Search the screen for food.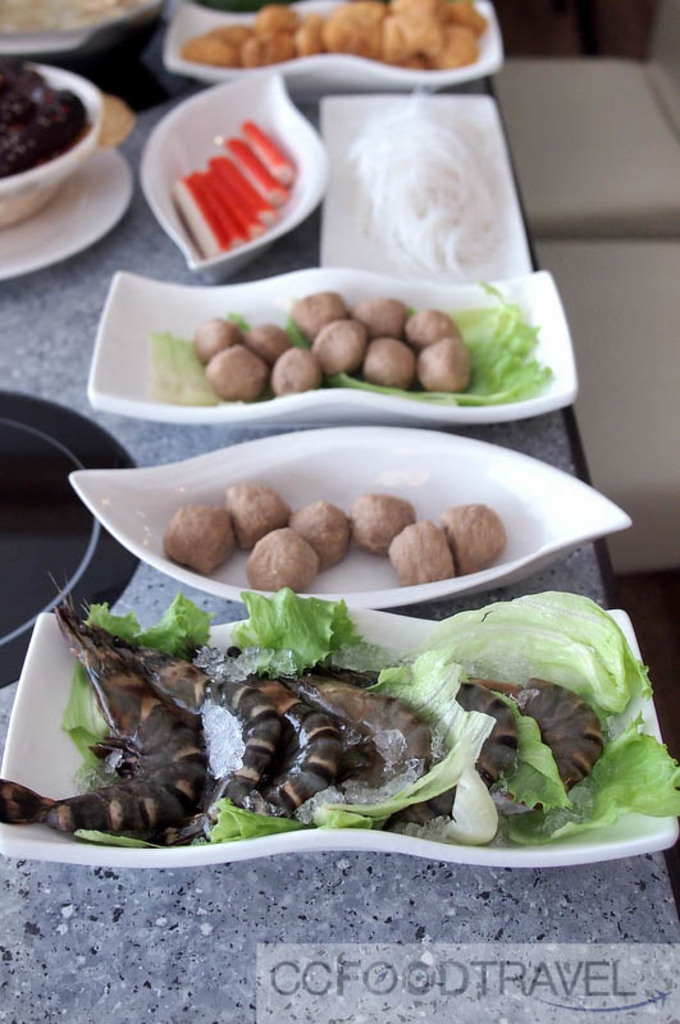
Found at detection(288, 288, 347, 347).
